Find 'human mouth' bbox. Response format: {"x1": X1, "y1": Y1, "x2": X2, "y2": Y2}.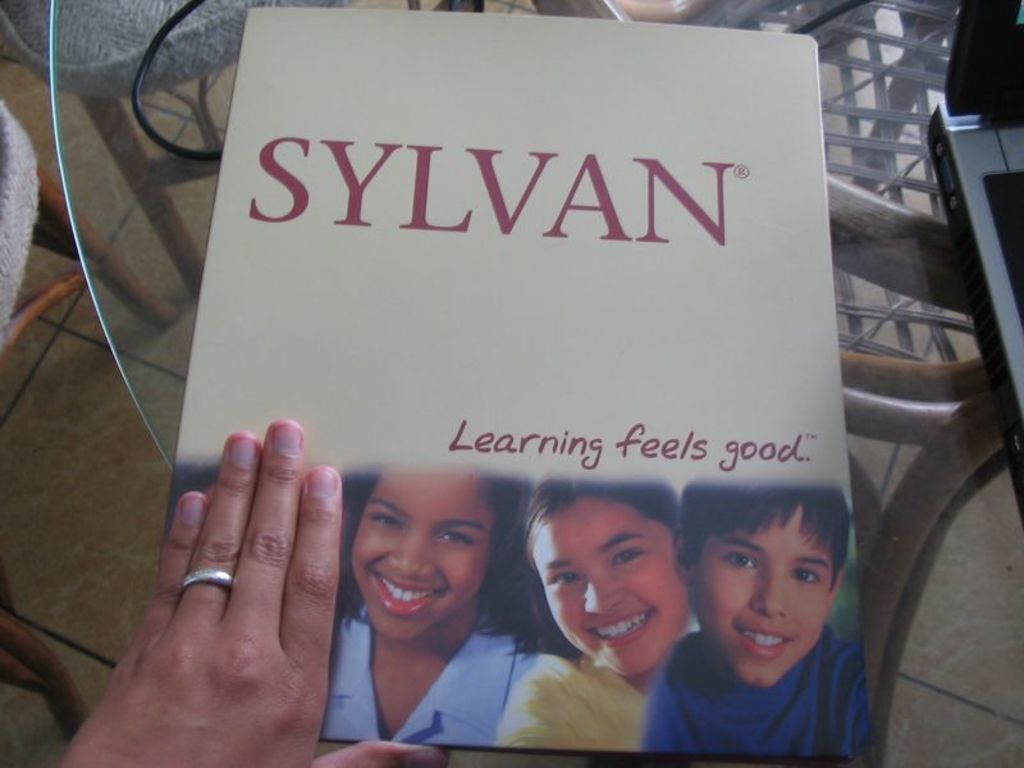
{"x1": 369, "y1": 575, "x2": 453, "y2": 623}.
